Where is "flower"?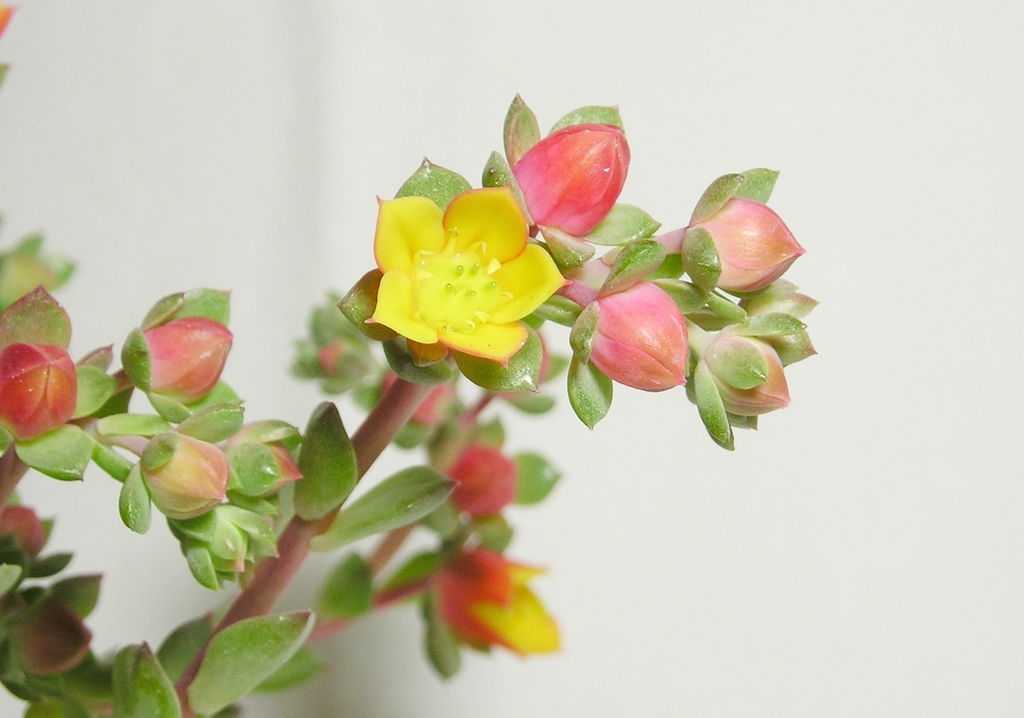
(x1=512, y1=116, x2=633, y2=241).
